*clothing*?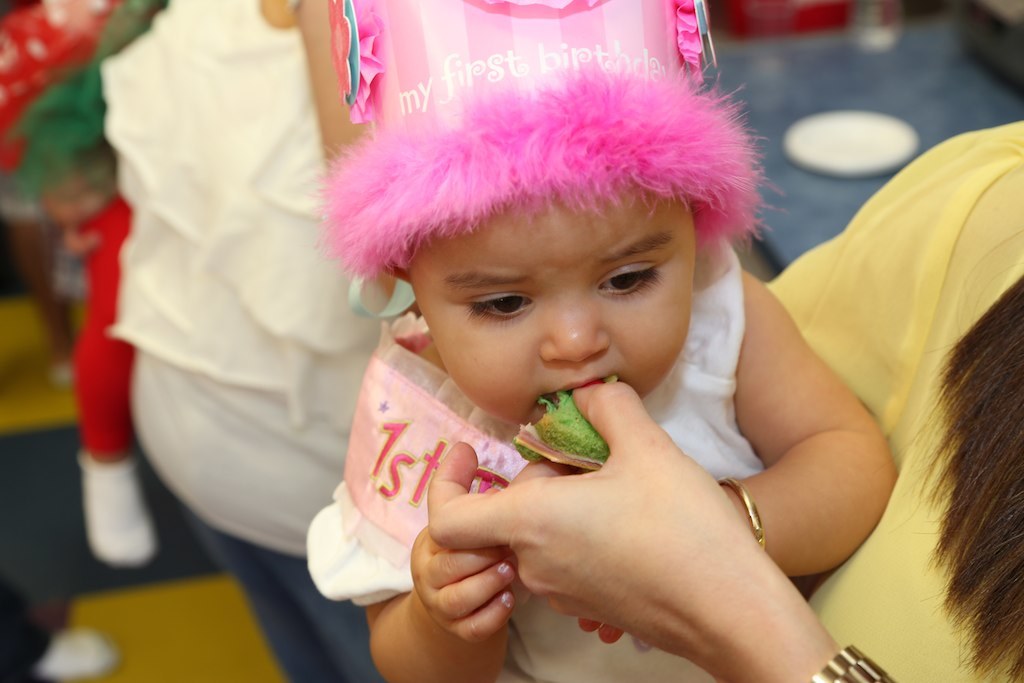
Rect(79, 0, 366, 594)
